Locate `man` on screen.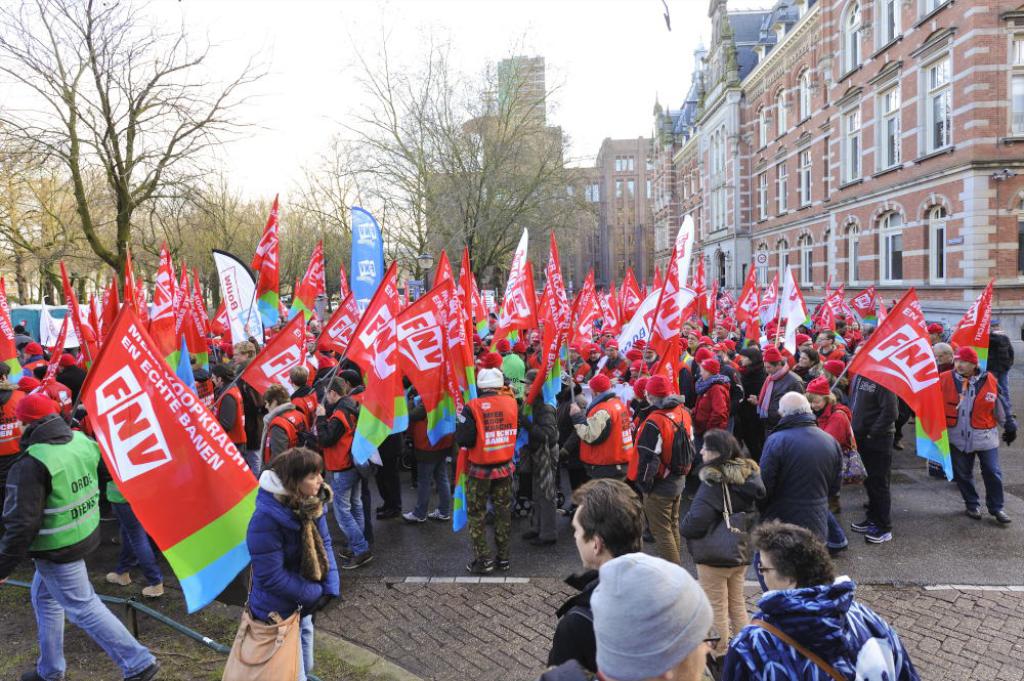
On screen at l=244, t=377, r=305, b=510.
